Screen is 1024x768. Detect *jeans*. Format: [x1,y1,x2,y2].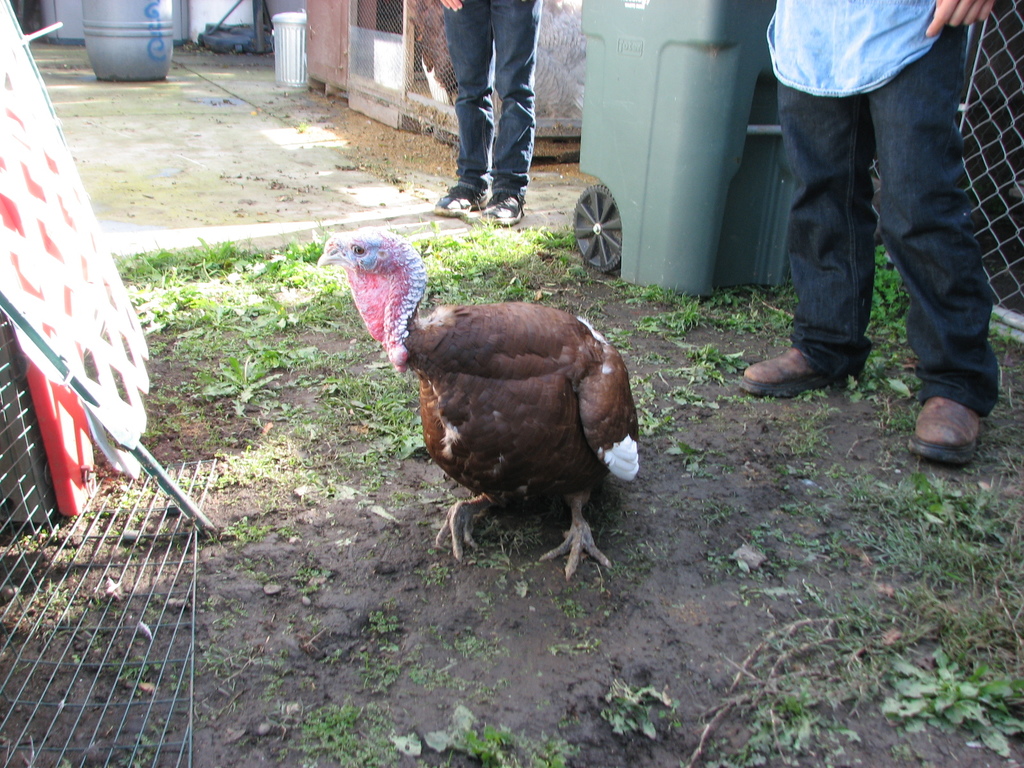
[776,21,1002,426].
